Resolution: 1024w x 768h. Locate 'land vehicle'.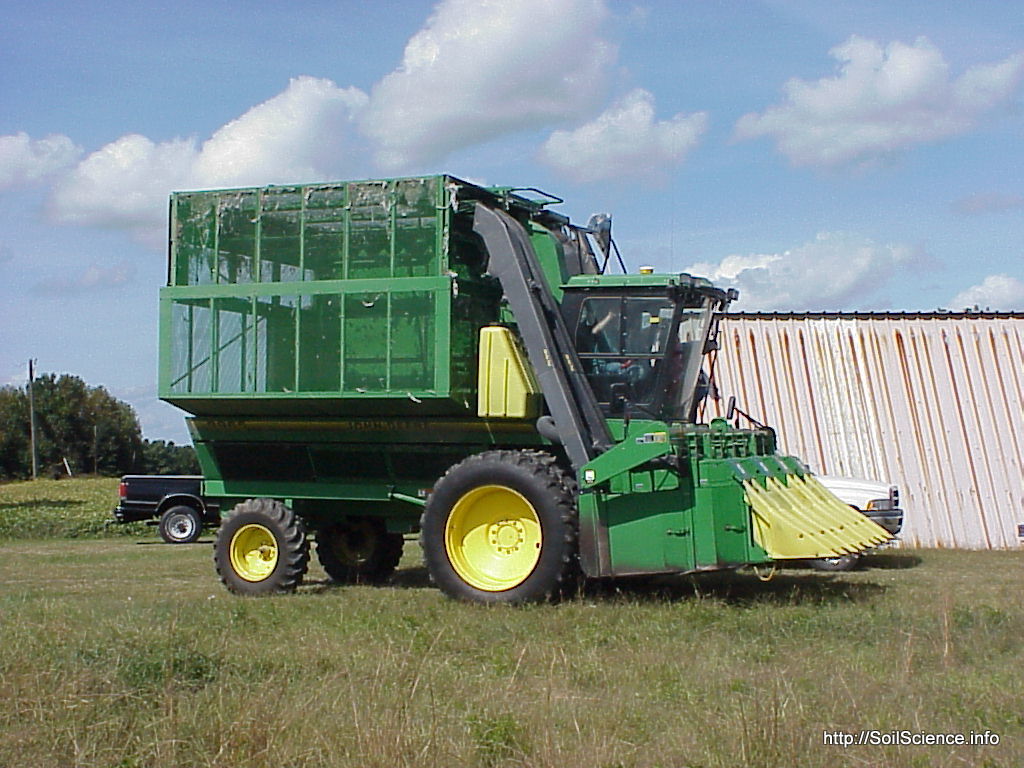
(x1=818, y1=474, x2=900, y2=570).
